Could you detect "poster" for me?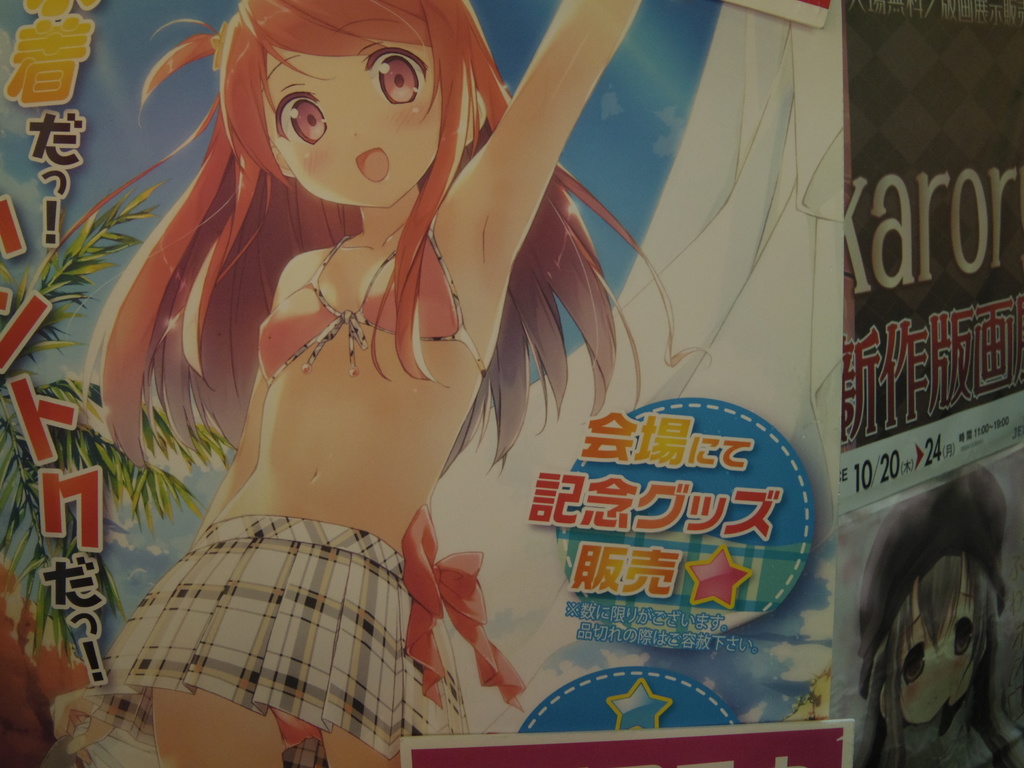
Detection result: detection(851, 0, 1023, 519).
